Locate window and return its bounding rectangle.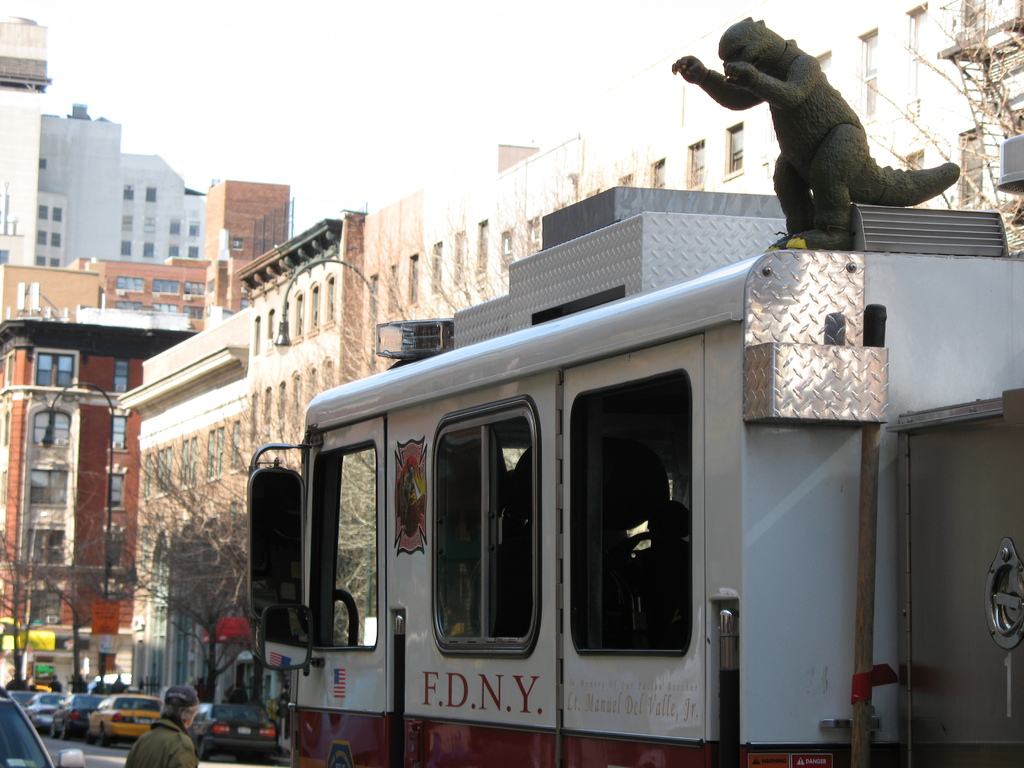
select_region(13, 517, 72, 573).
